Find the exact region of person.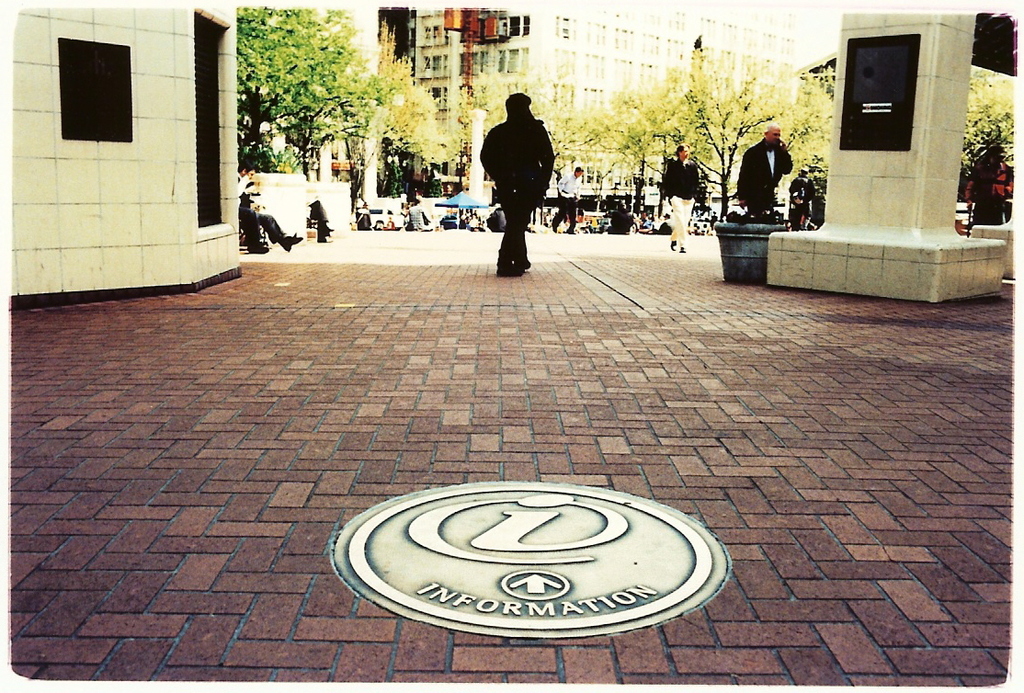
Exact region: 484,82,565,264.
